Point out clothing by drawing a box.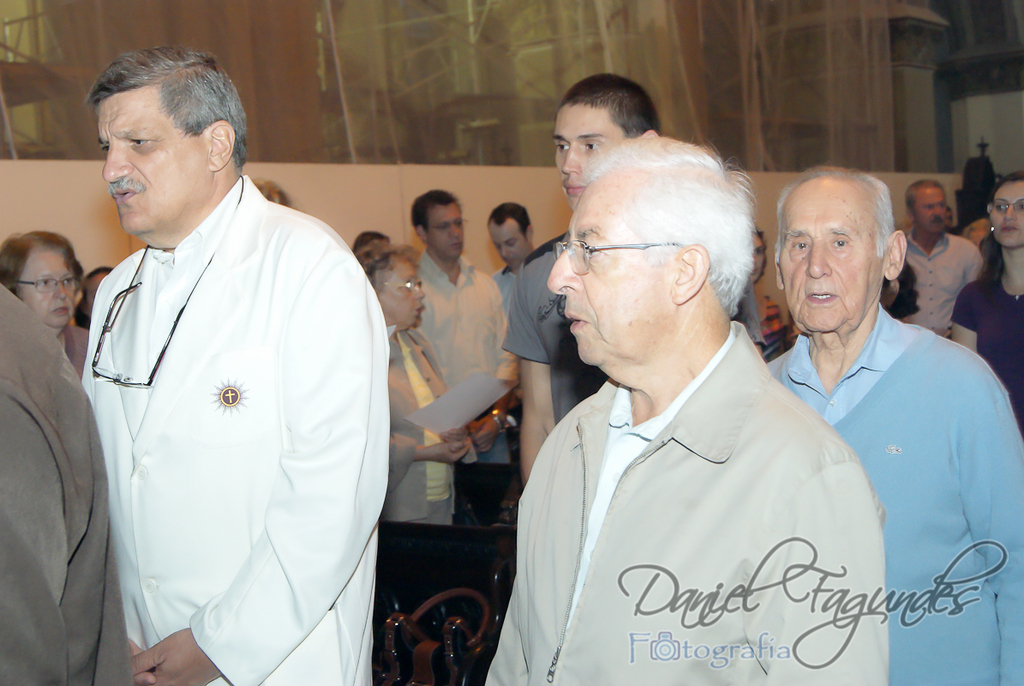
rect(506, 256, 603, 417).
